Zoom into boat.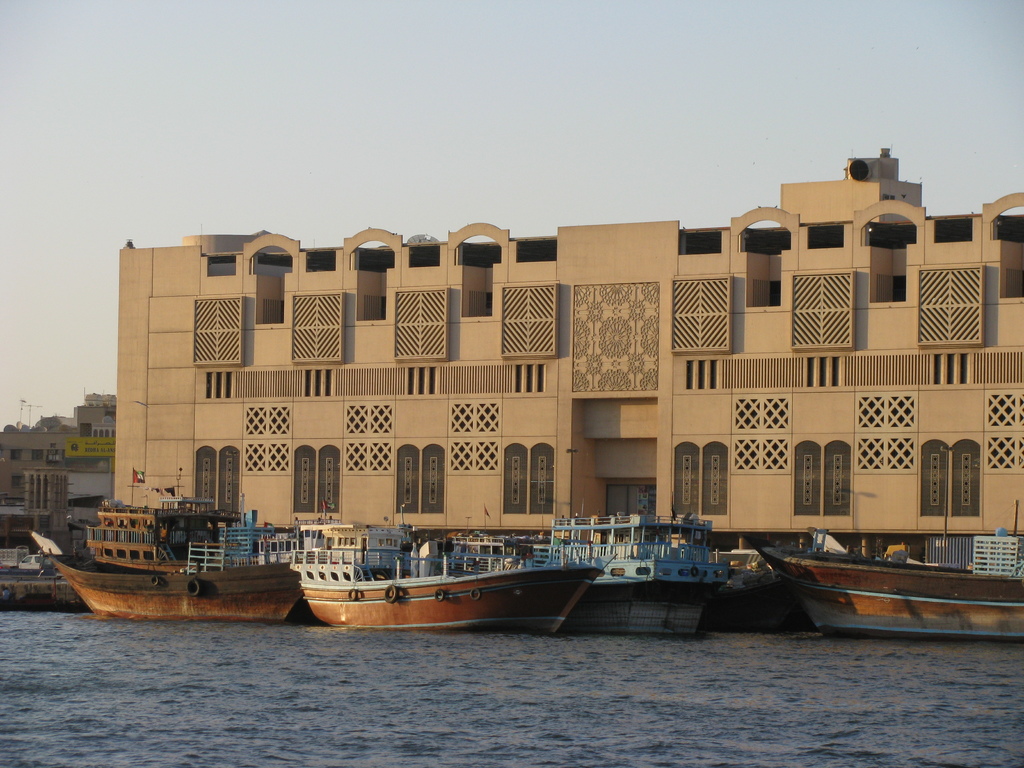
Zoom target: box(294, 524, 620, 633).
